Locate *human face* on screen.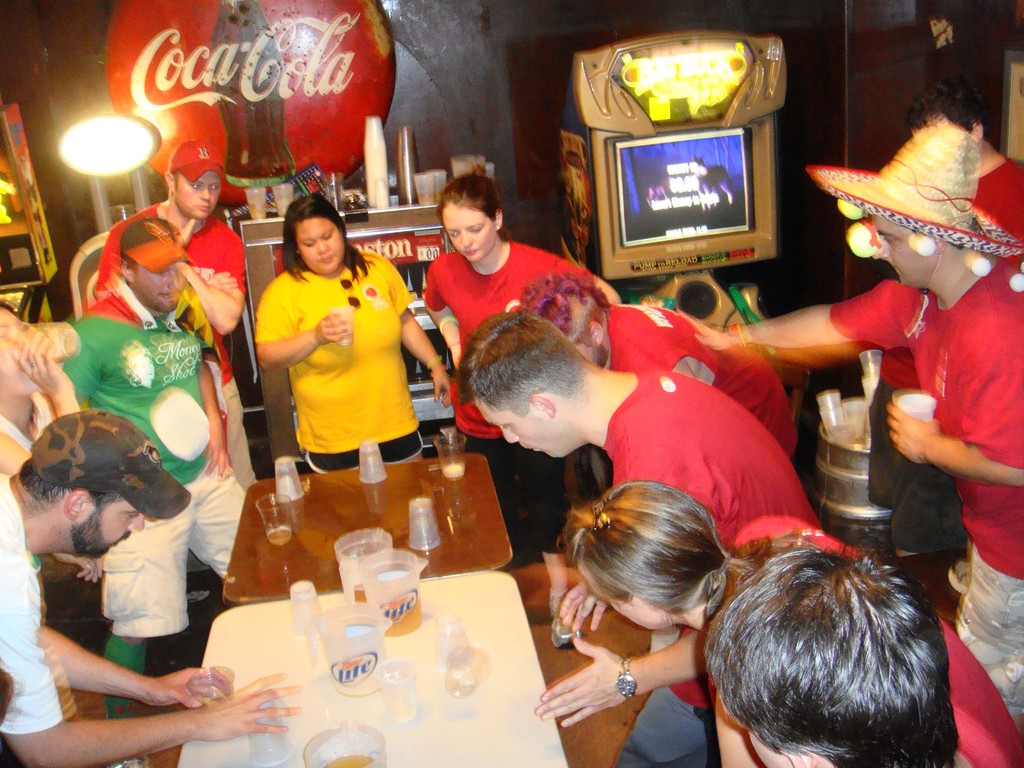
On screen at left=300, top=221, right=340, bottom=269.
